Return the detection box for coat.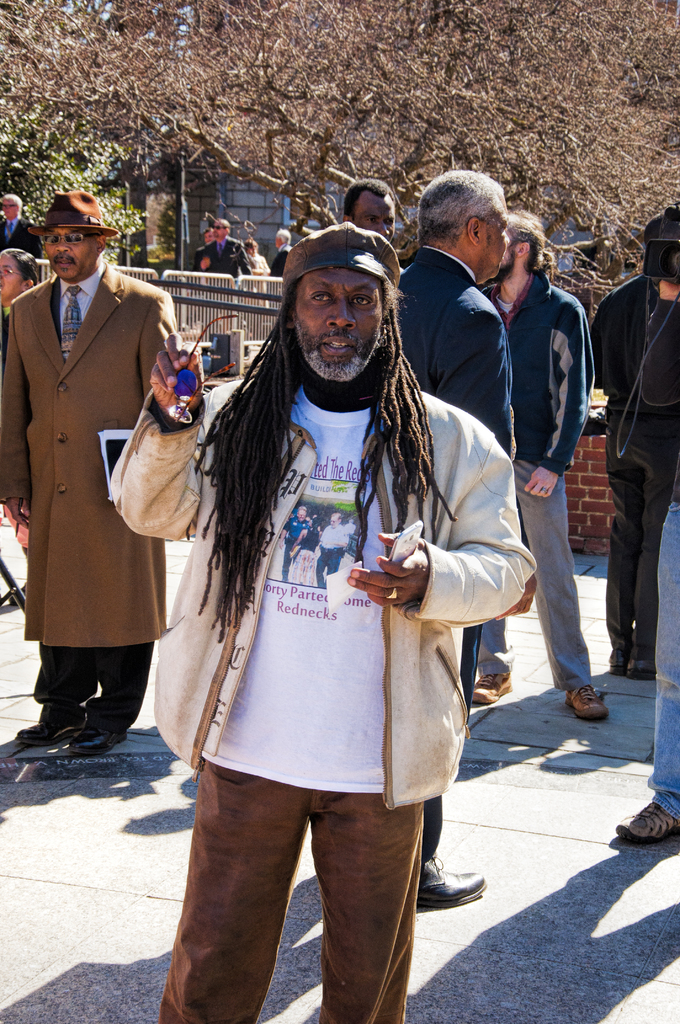
bbox=[0, 256, 198, 659].
